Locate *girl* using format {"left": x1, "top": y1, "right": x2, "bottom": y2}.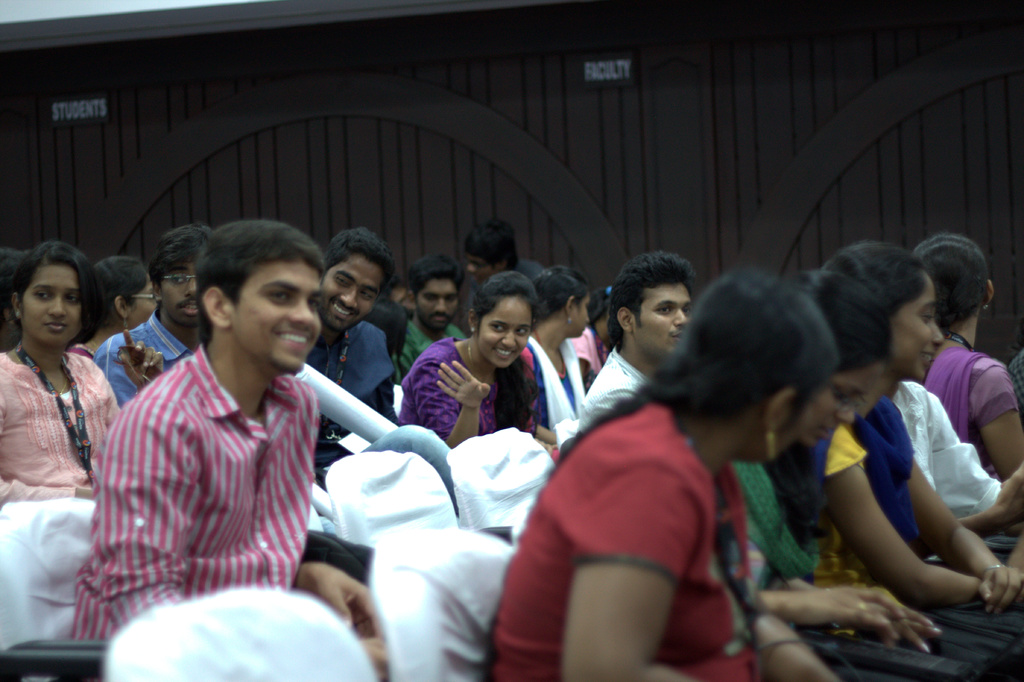
{"left": 527, "top": 265, "right": 592, "bottom": 450}.
